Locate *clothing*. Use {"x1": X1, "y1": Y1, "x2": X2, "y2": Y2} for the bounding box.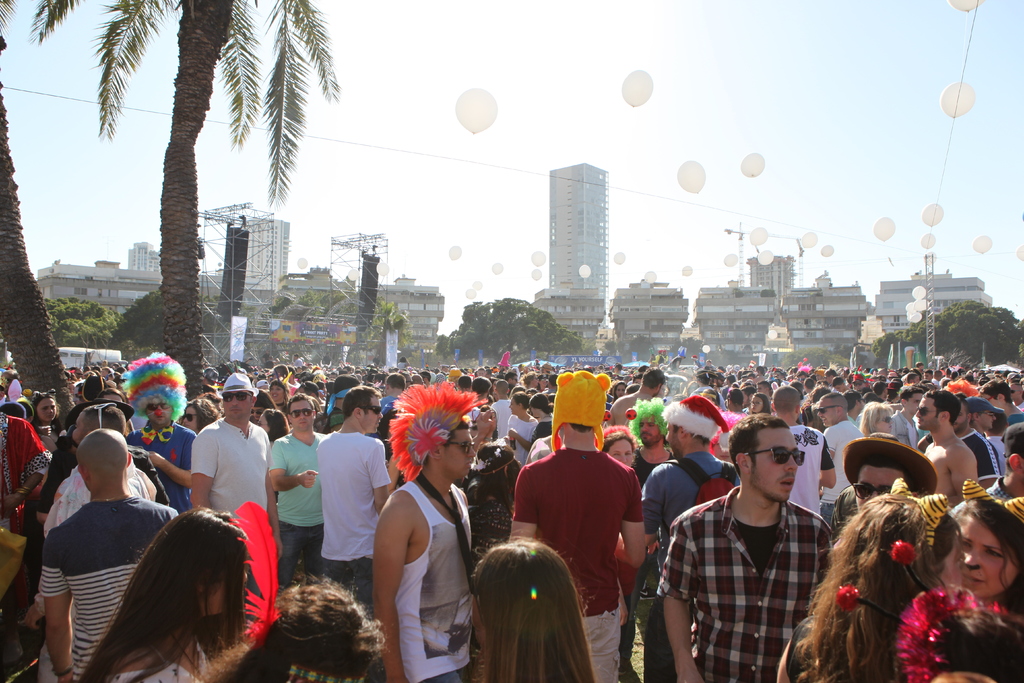
{"x1": 42, "y1": 466, "x2": 168, "y2": 524}.
